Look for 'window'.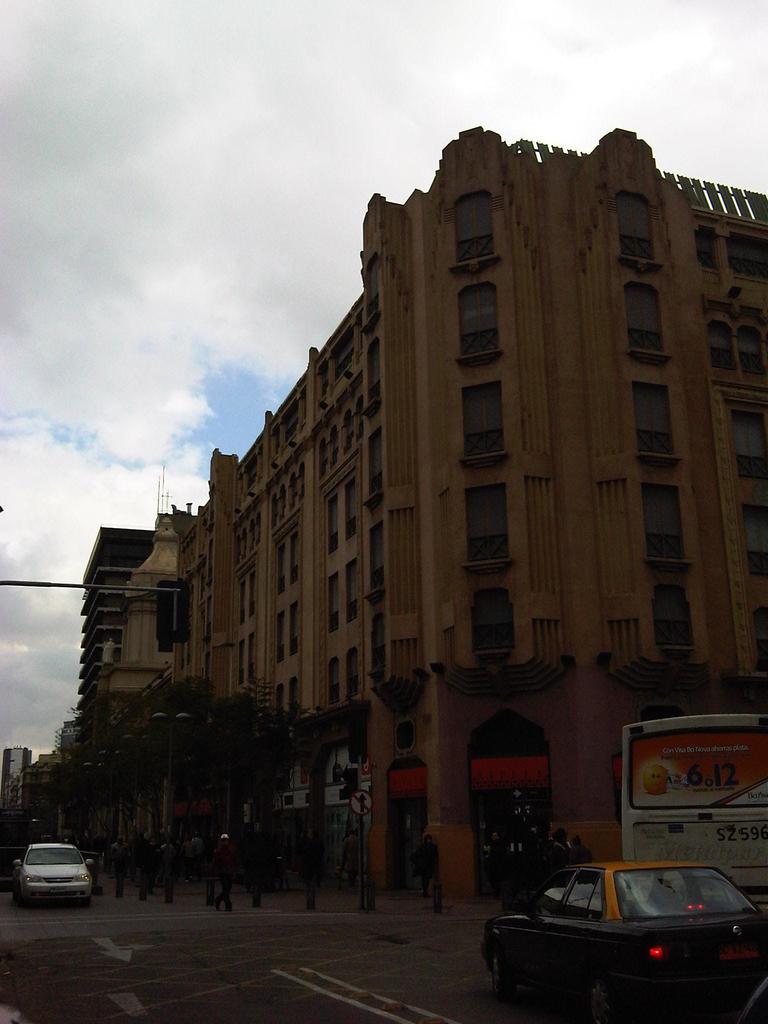
Found: x1=372 y1=614 x2=390 y2=682.
